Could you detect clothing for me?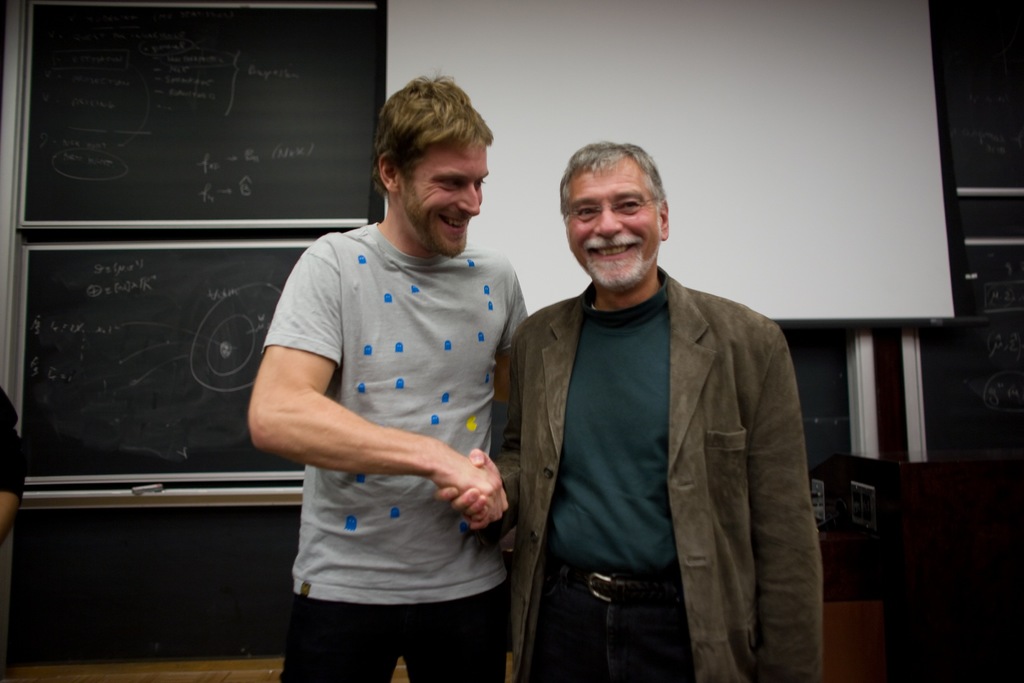
Detection result: l=263, t=222, r=530, b=682.
